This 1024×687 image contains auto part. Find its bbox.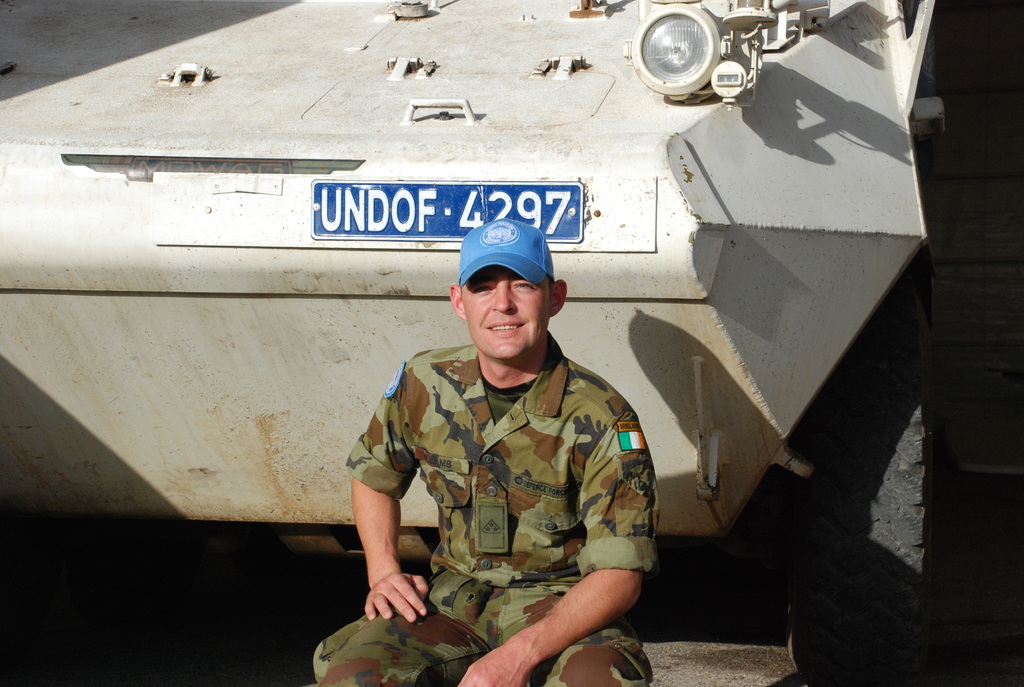
631 0 730 102.
